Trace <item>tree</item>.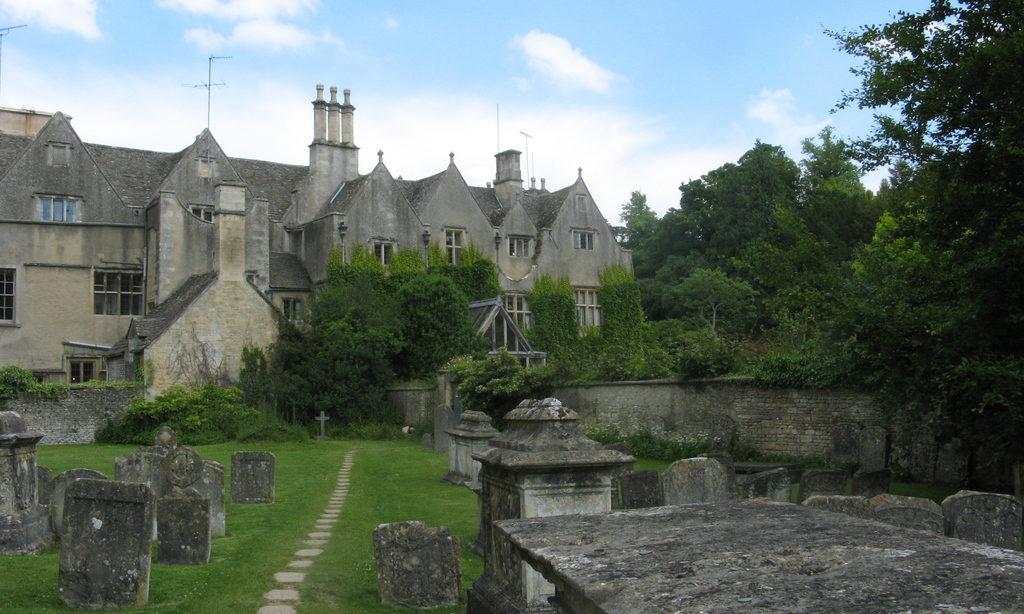
Traced to locate(597, 261, 647, 376).
